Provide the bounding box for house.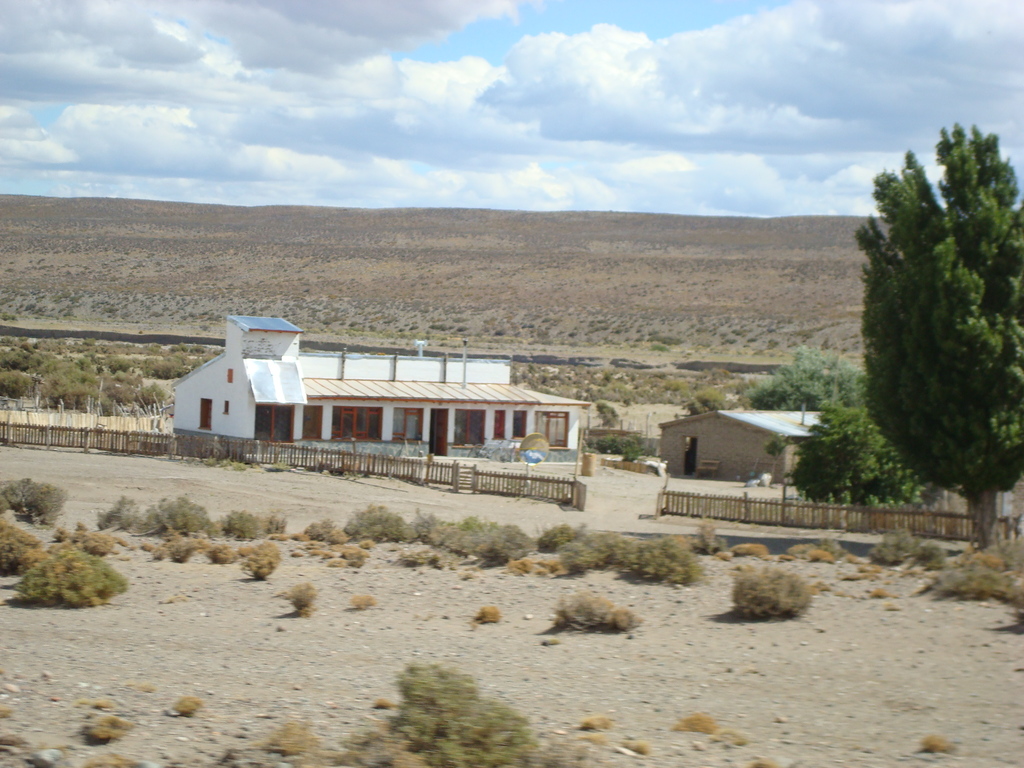
bbox=(161, 322, 597, 493).
